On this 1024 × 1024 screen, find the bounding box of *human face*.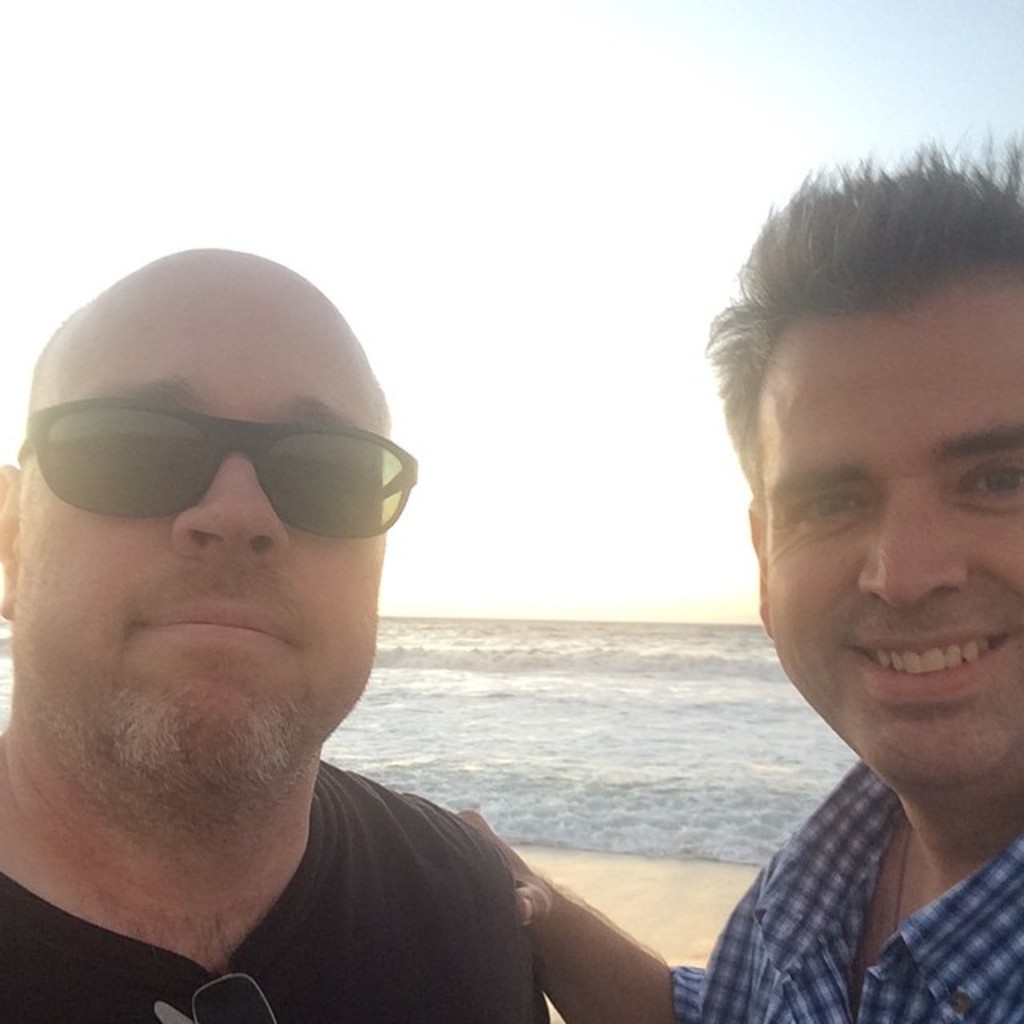
Bounding box: 8 251 400 768.
